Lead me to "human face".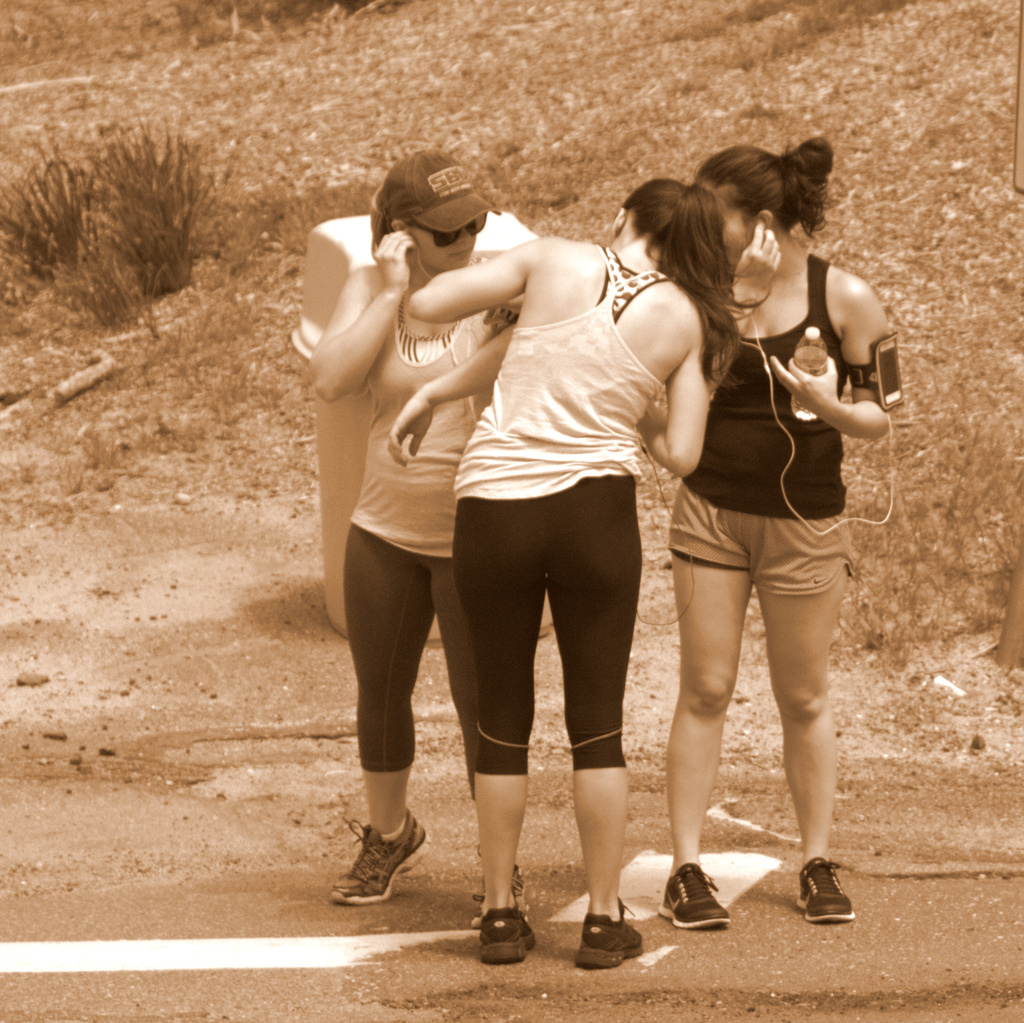
Lead to left=405, top=223, right=472, bottom=265.
